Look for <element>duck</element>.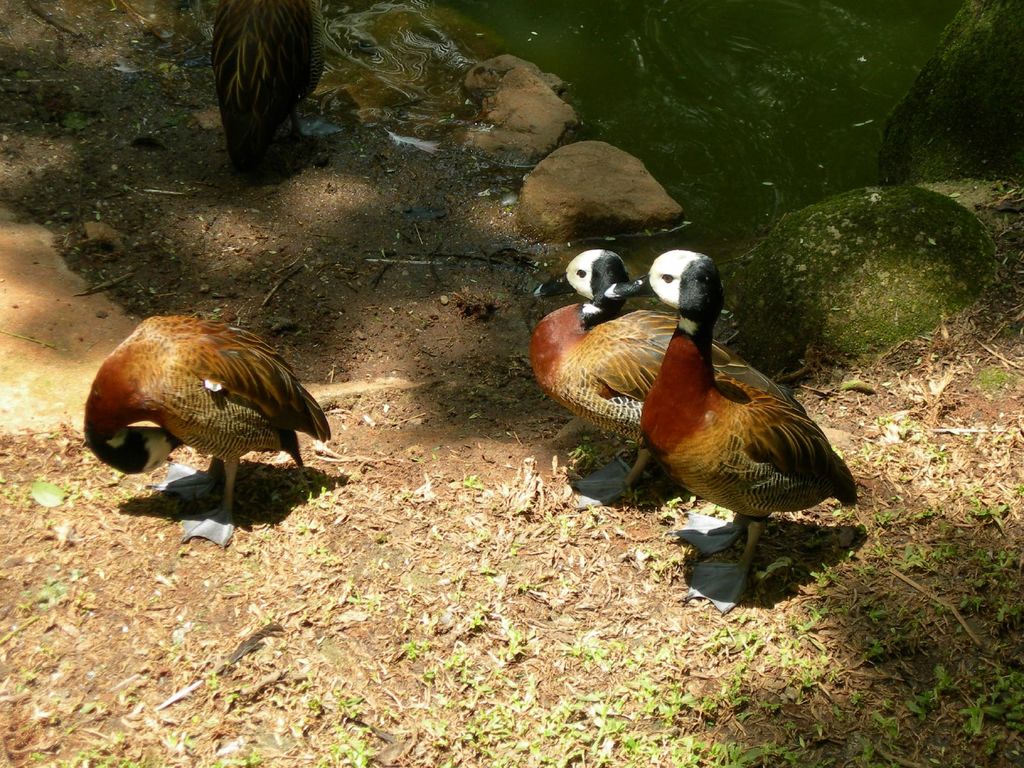
Found: box=[520, 247, 793, 533].
